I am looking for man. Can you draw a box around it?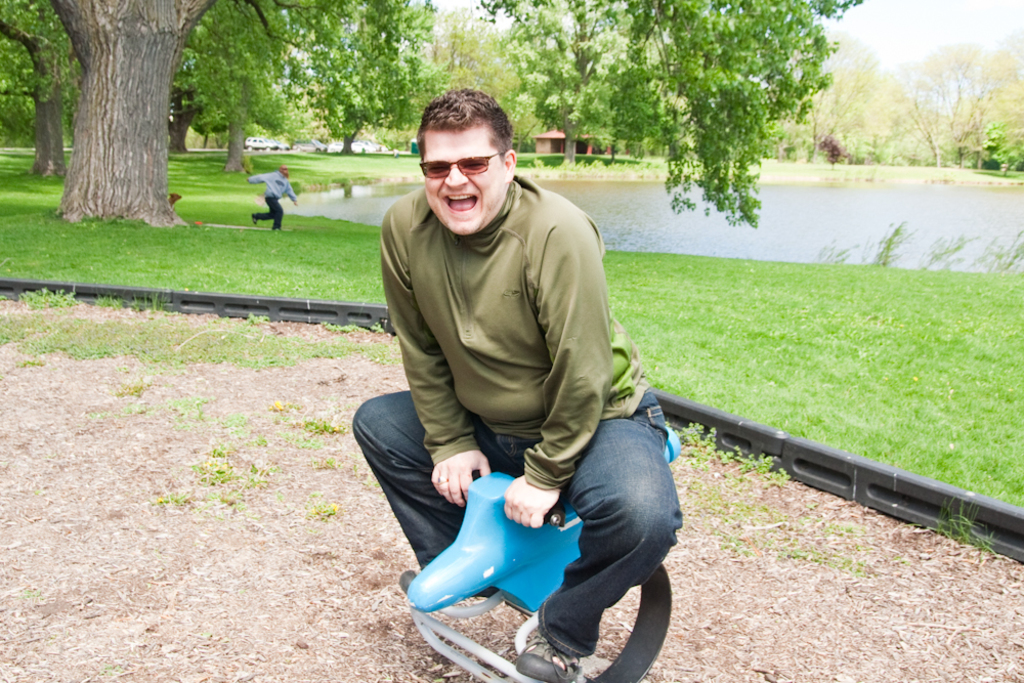
Sure, the bounding box is <bbox>353, 80, 681, 681</bbox>.
